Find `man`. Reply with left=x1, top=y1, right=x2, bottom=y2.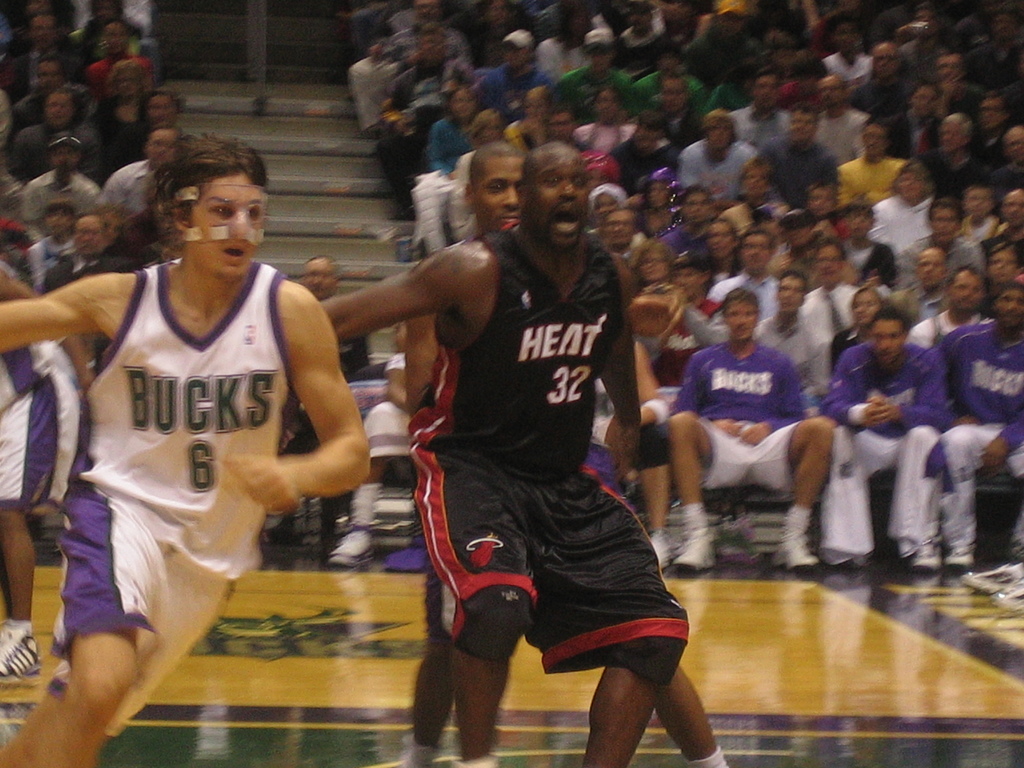
left=932, top=50, right=981, bottom=116.
